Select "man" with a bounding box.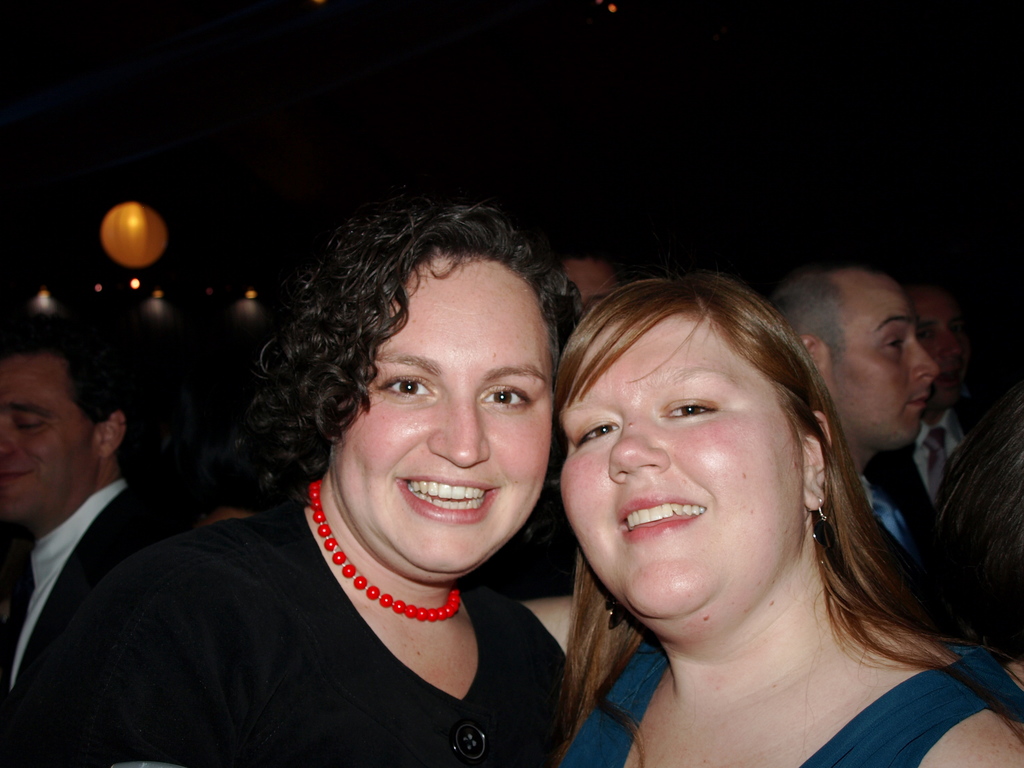
0:295:198:752.
